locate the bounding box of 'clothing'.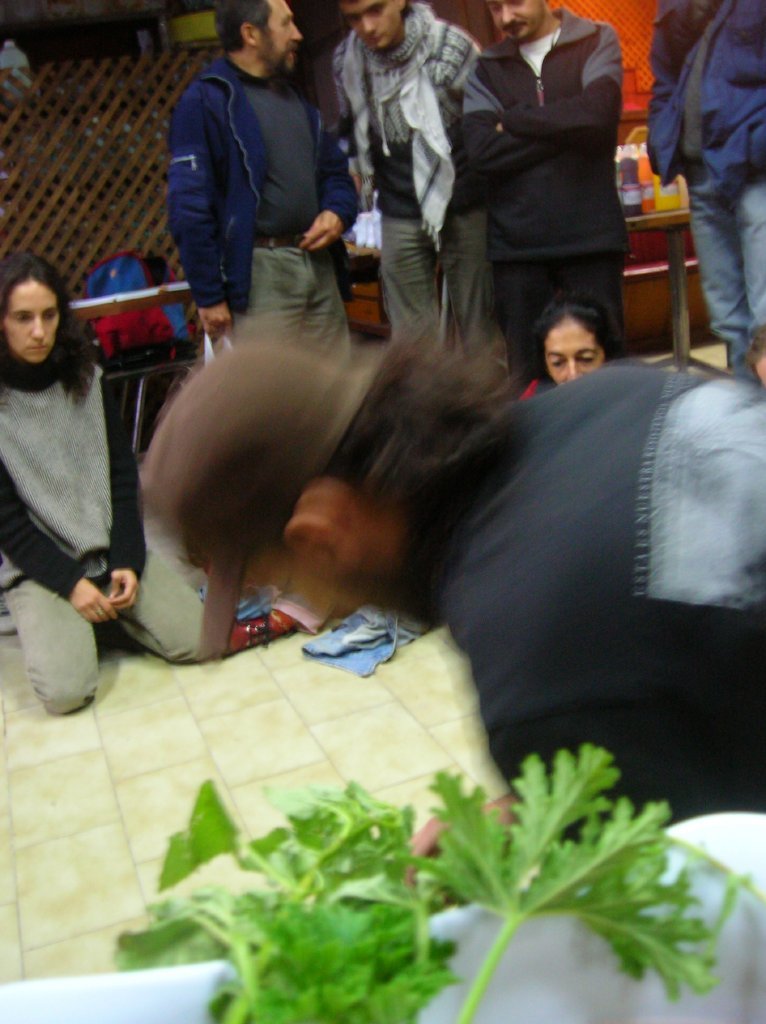
Bounding box: bbox(426, 347, 765, 844).
